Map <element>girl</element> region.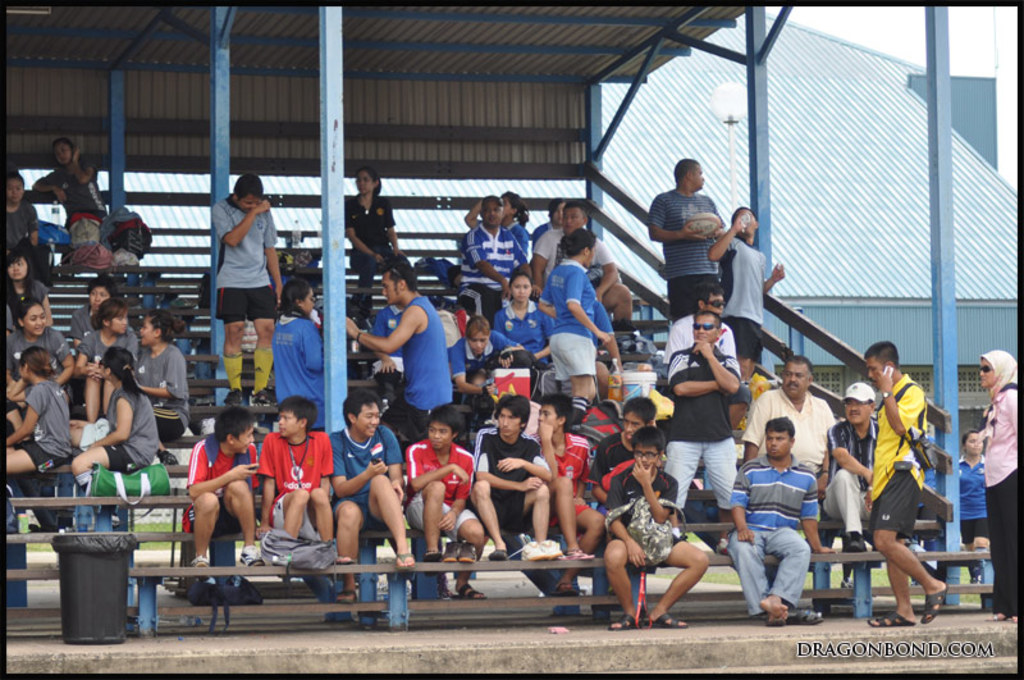
Mapped to x1=29 y1=140 x2=108 y2=228.
